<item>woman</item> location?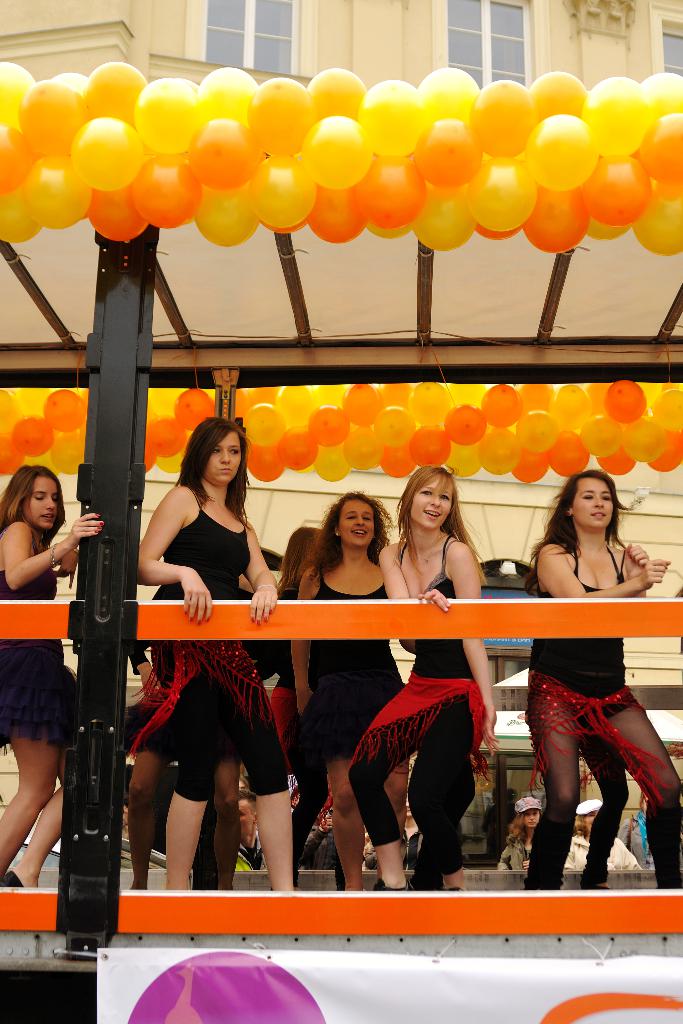
[500,796,543,870]
